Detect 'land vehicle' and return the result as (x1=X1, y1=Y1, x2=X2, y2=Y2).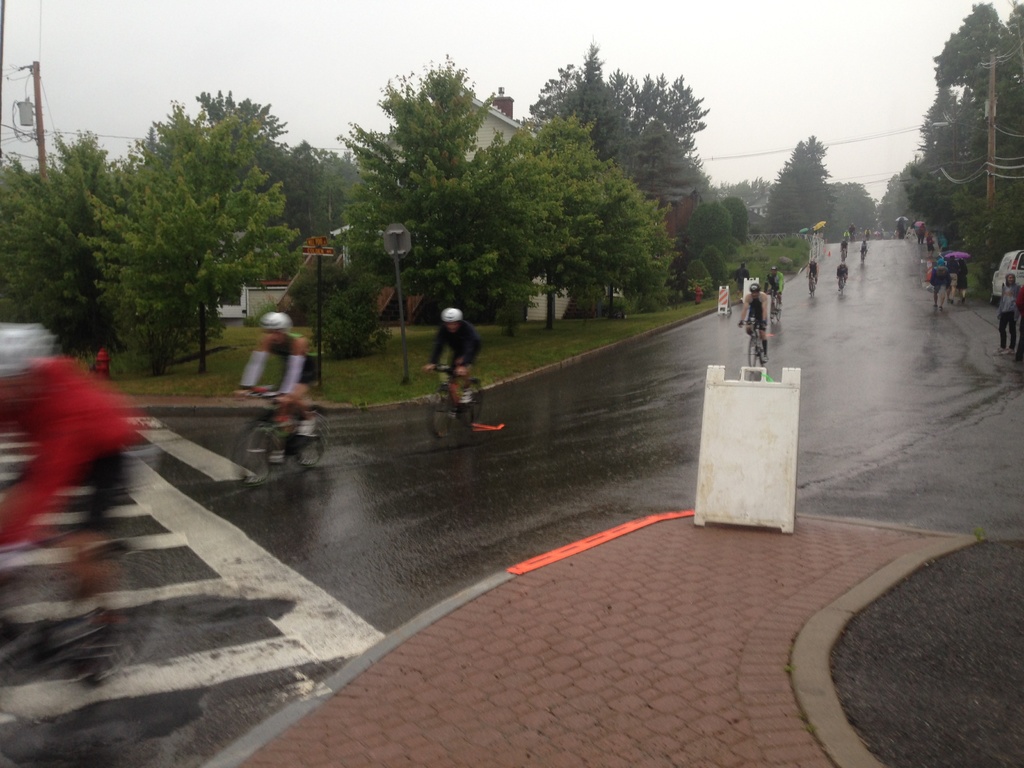
(x1=763, y1=286, x2=783, y2=324).
